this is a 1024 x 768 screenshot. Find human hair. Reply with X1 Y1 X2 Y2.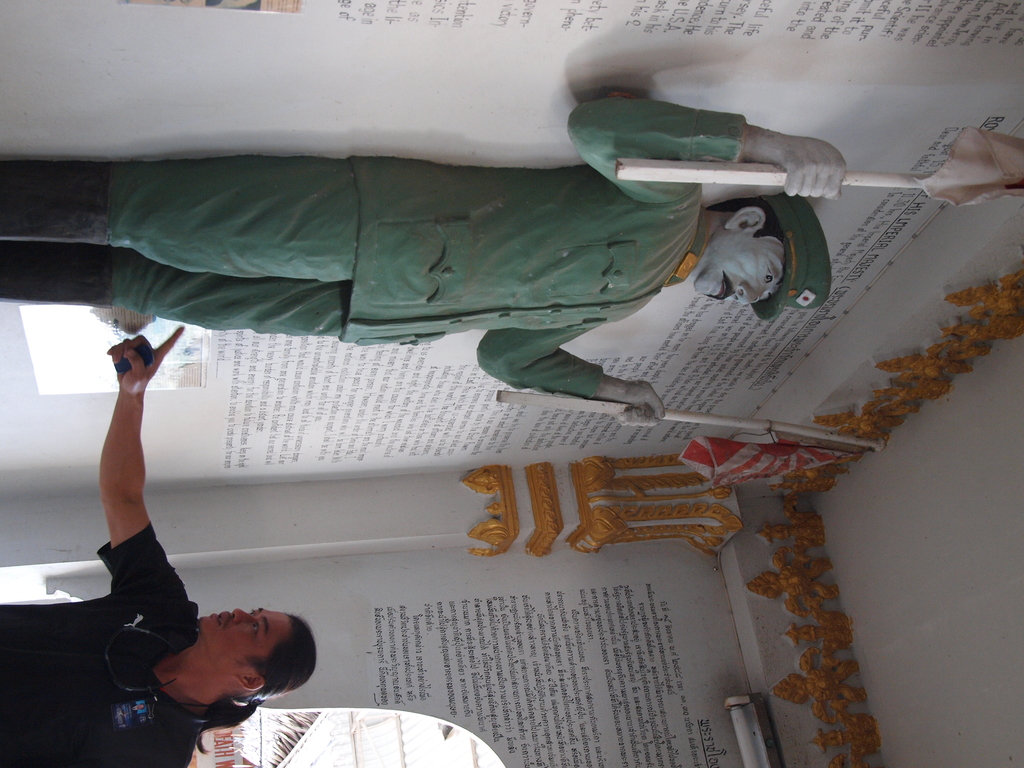
705 196 787 250.
